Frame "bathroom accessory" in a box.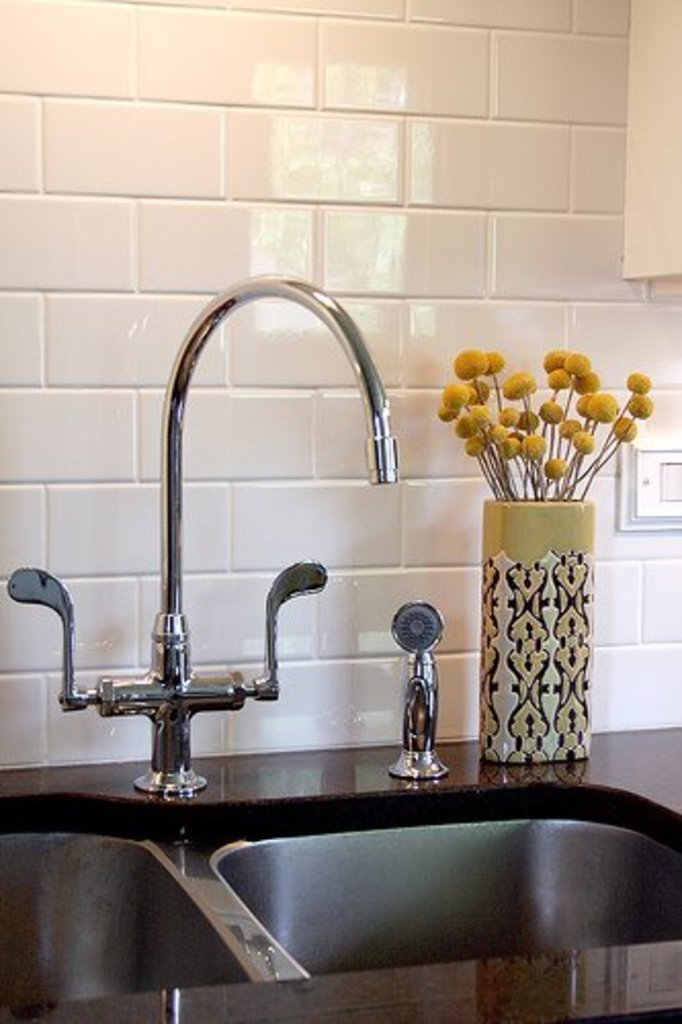
<box>387,600,453,780</box>.
